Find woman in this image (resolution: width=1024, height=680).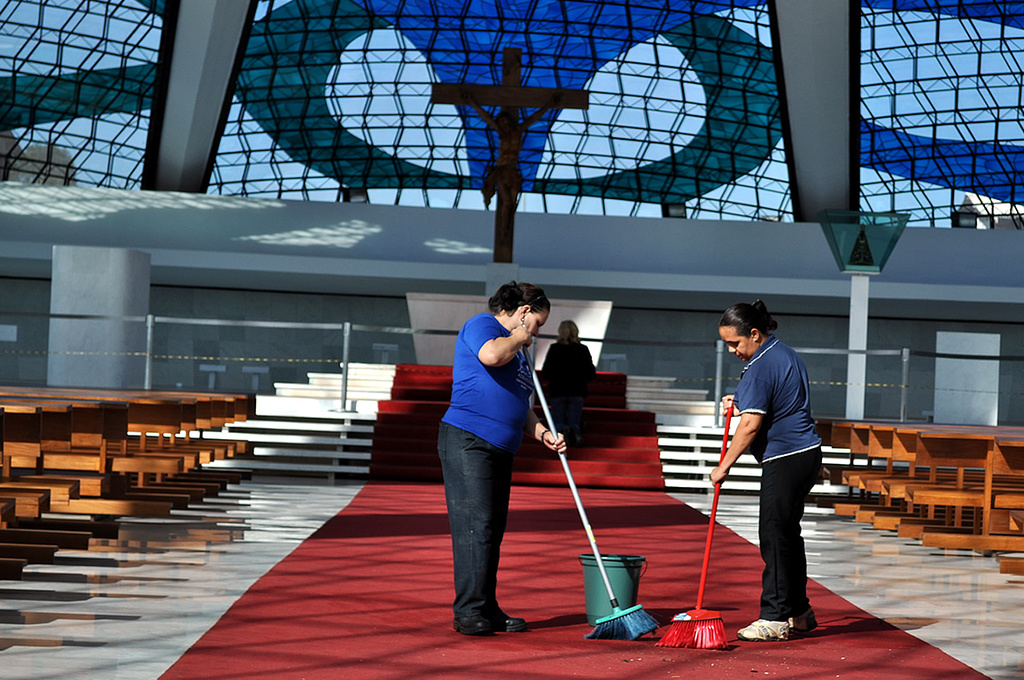
710:303:825:638.
